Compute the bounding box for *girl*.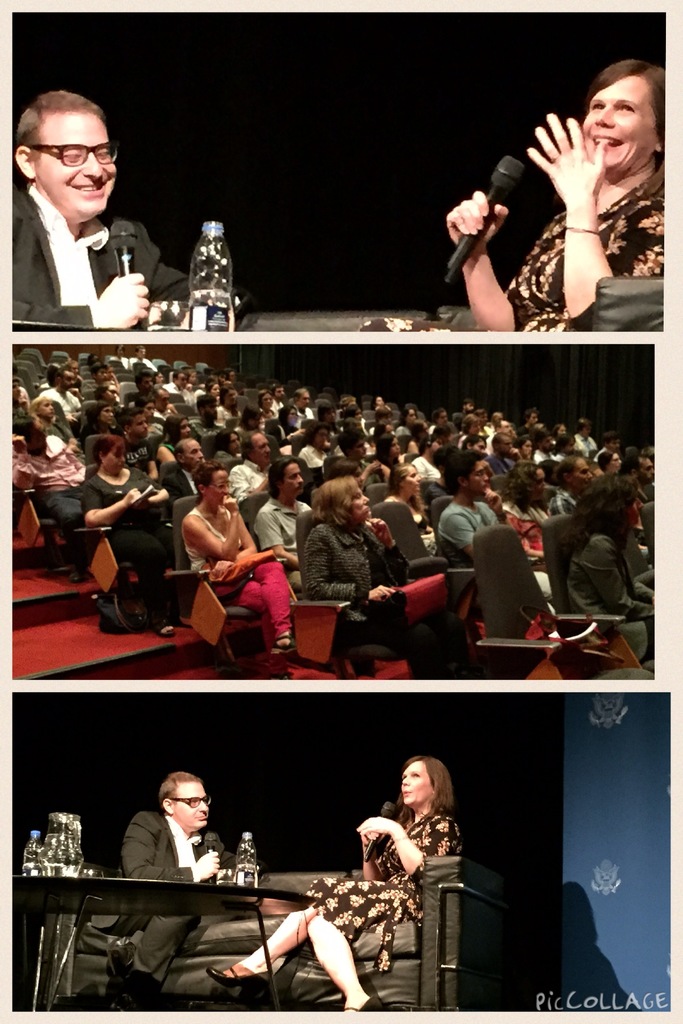
crop(375, 433, 400, 478).
